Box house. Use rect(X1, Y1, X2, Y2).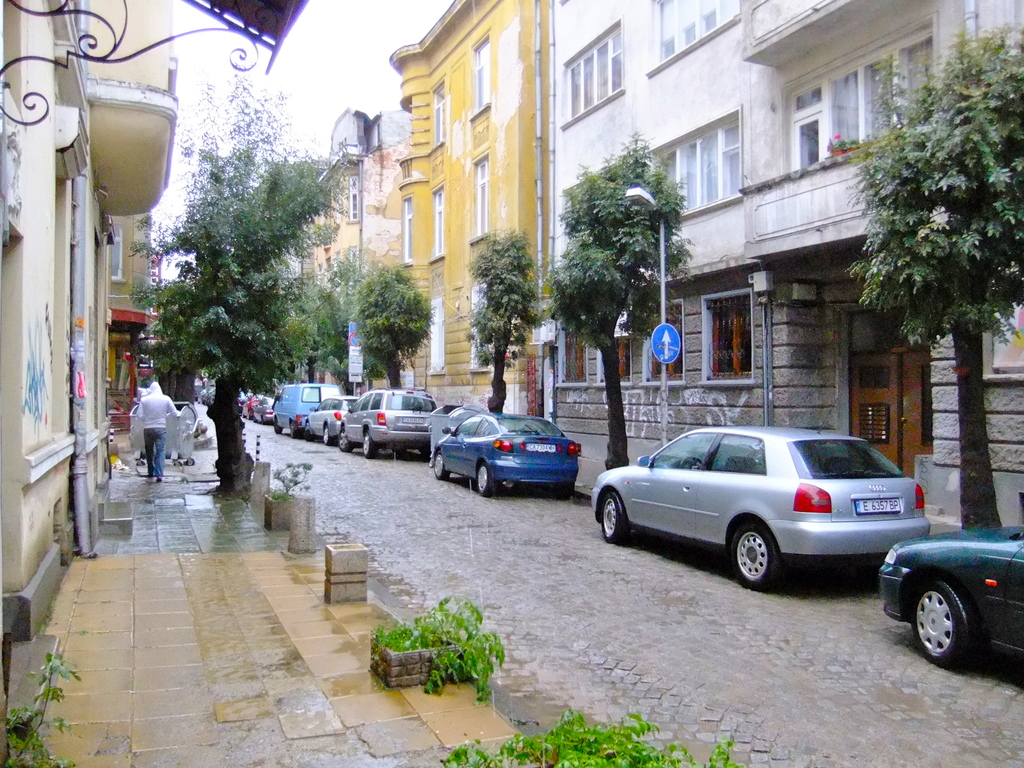
rect(391, 1, 542, 428).
